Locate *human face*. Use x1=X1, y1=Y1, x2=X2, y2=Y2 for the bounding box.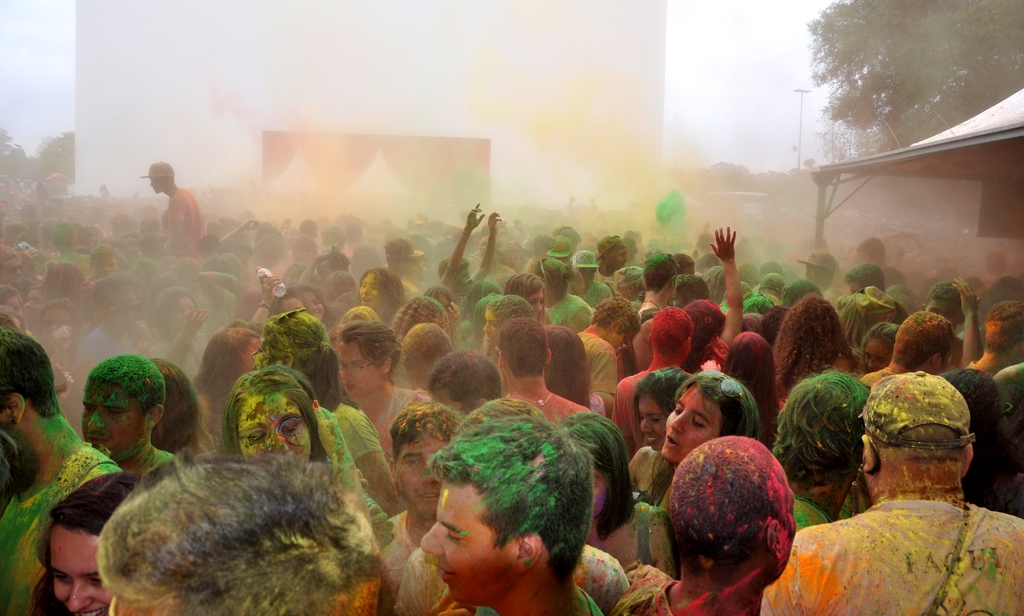
x1=148, y1=176, x2=161, y2=190.
